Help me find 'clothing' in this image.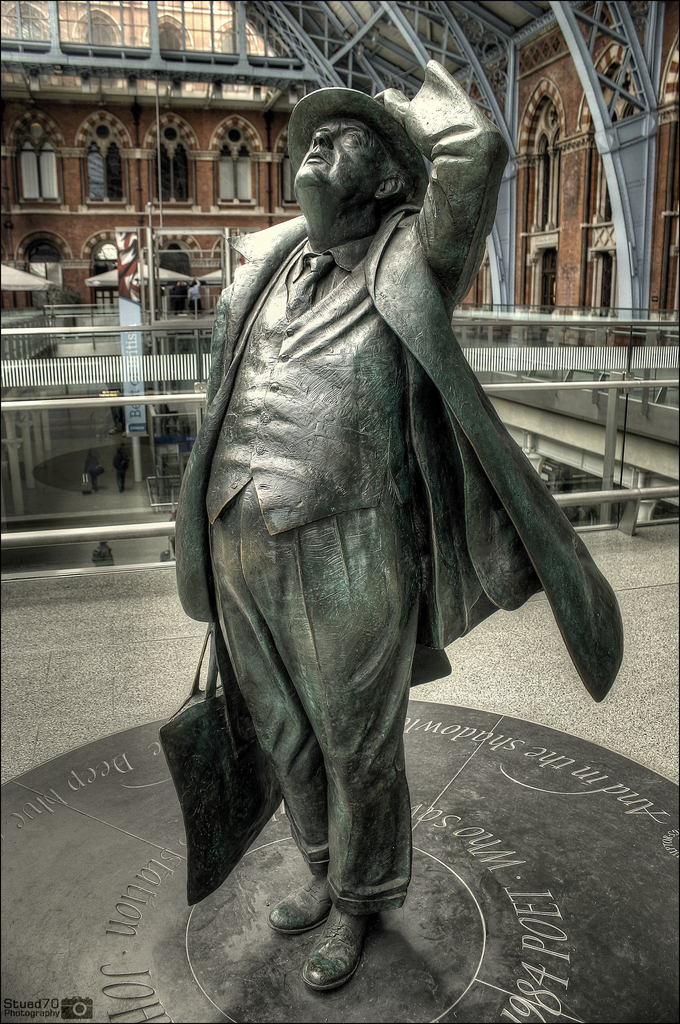
Found it: <bbox>91, 544, 112, 567</bbox>.
